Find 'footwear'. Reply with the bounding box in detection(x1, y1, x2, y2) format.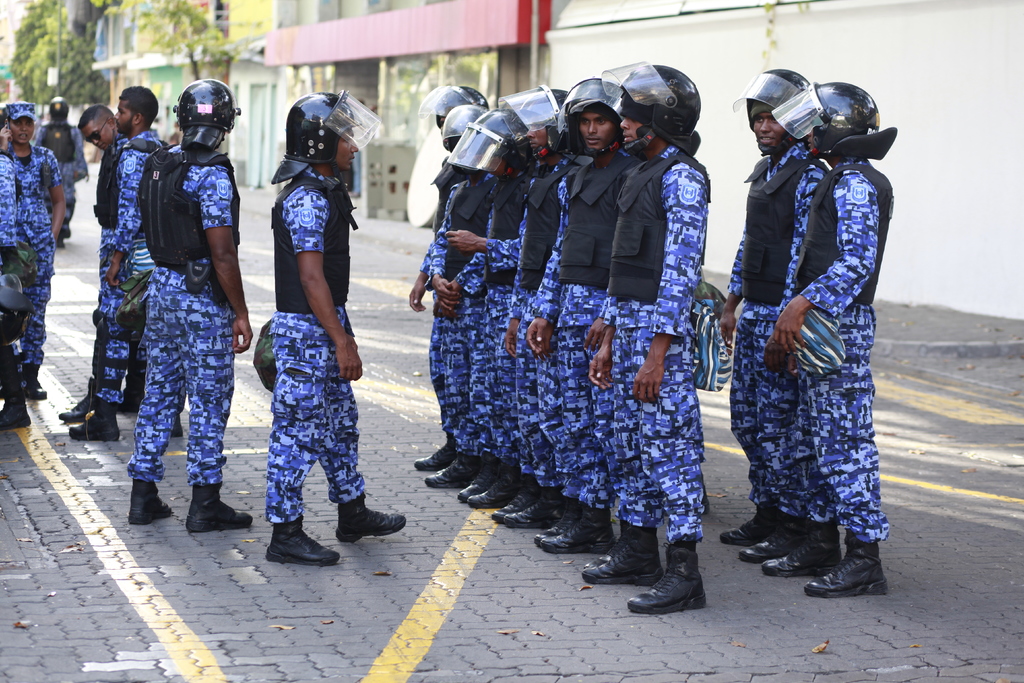
detection(413, 441, 454, 468).
